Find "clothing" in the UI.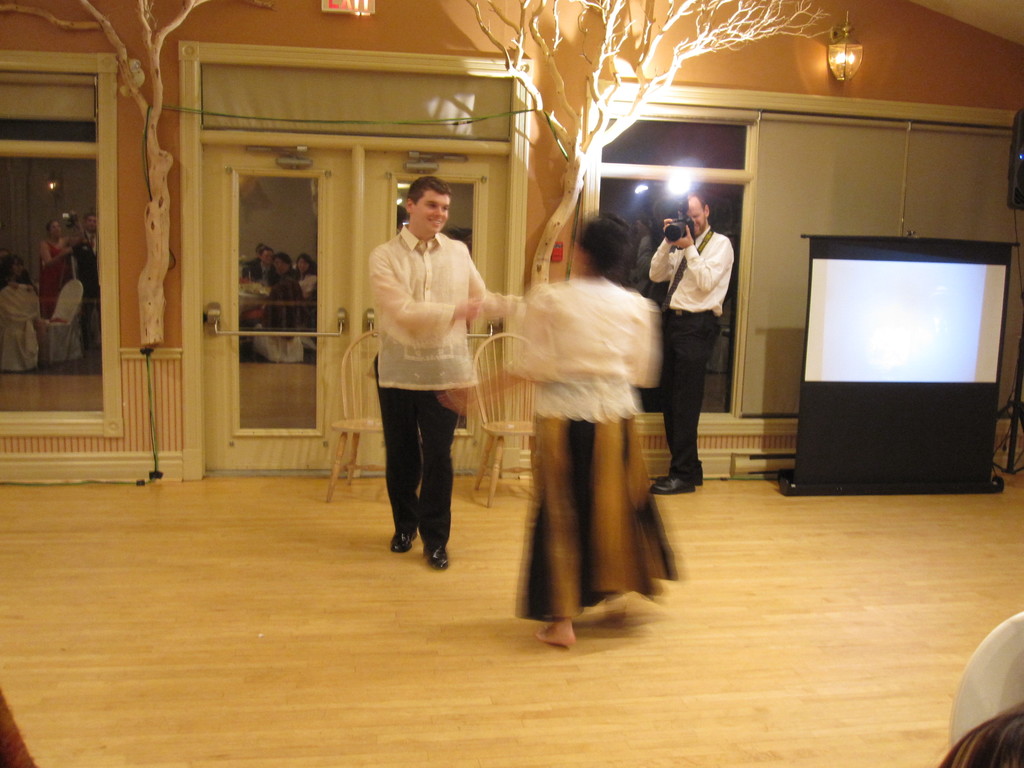
UI element at 260,266,300,328.
